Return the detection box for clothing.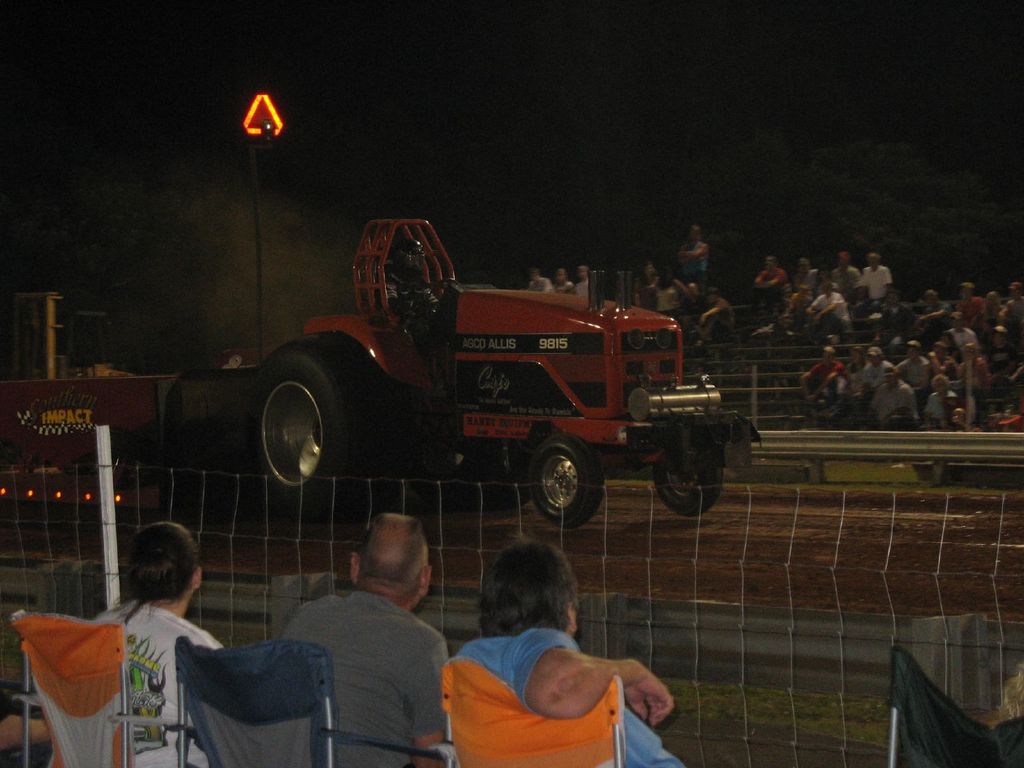
(x1=657, y1=280, x2=680, y2=318).
